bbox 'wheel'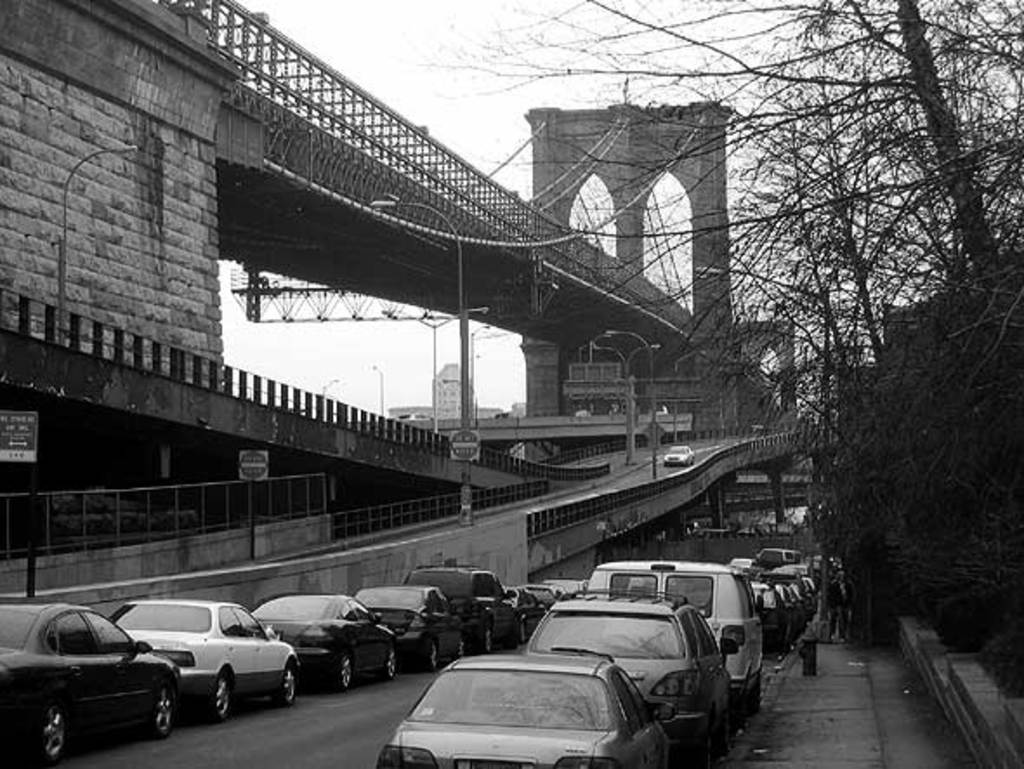
425:641:437:672
